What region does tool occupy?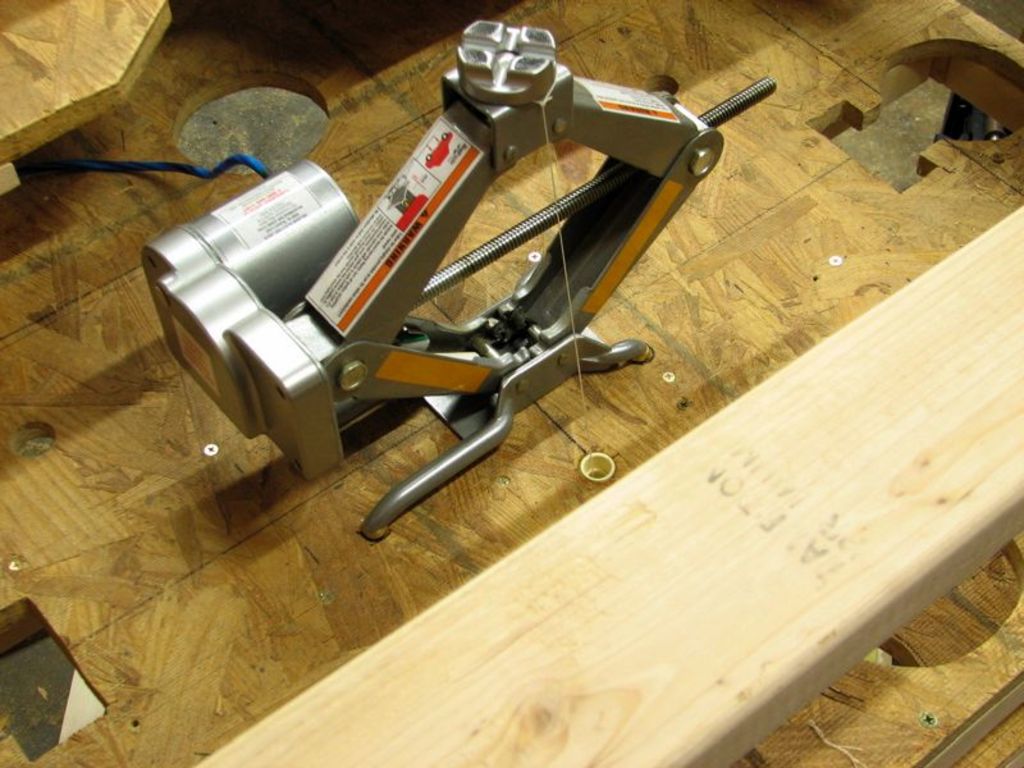
{"x1": 193, "y1": 72, "x2": 771, "y2": 531}.
